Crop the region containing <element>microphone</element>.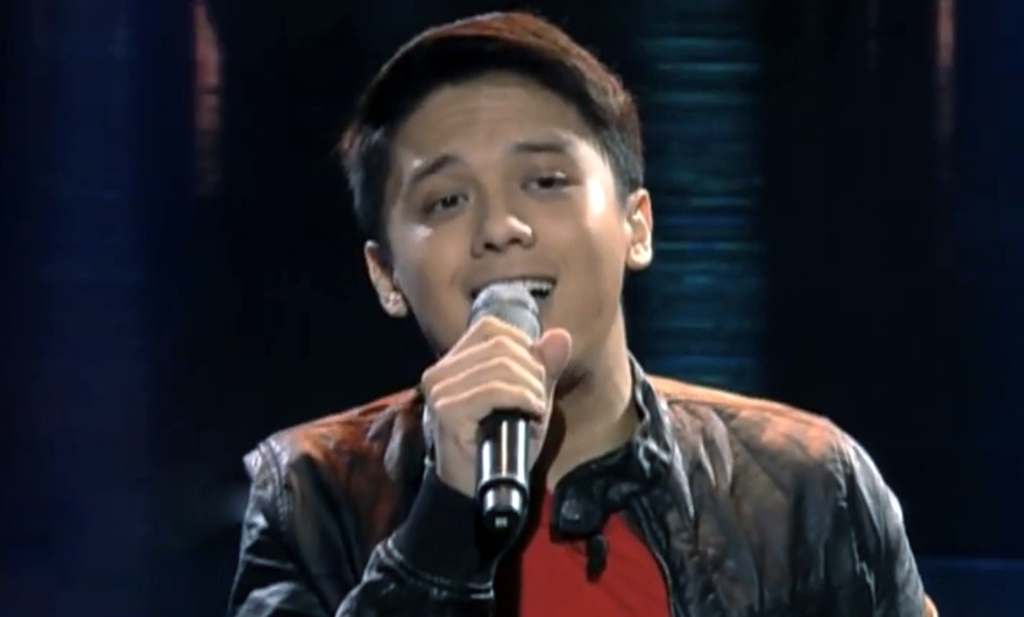
Crop region: [459,270,542,544].
